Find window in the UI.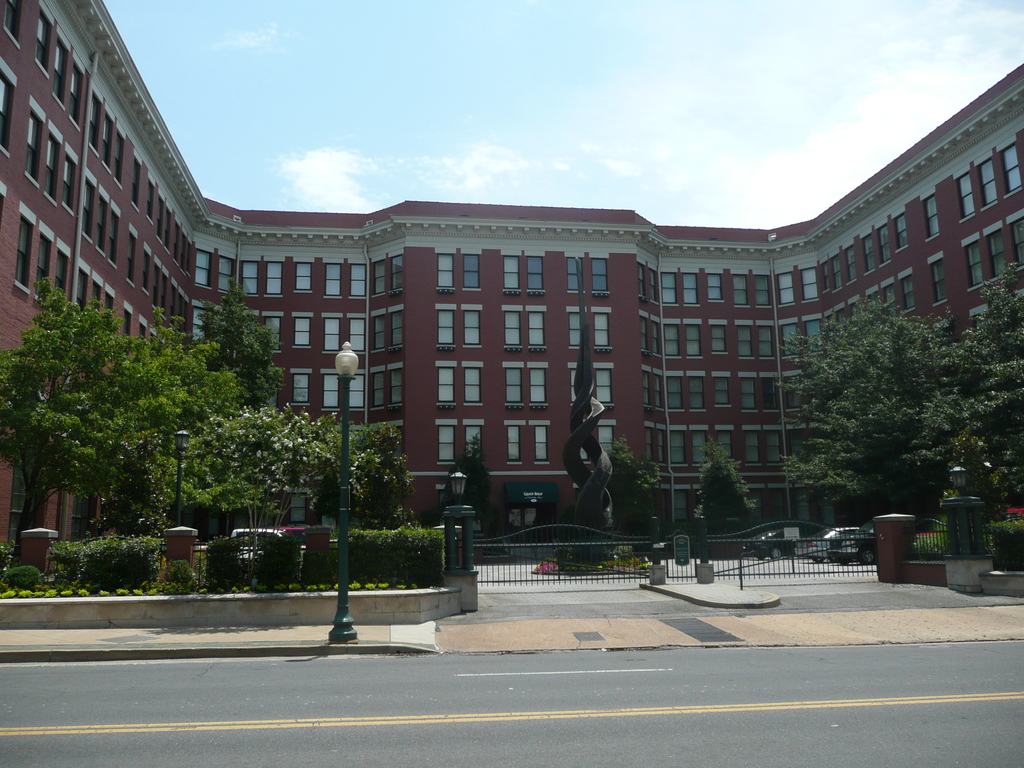
UI element at [36, 223, 54, 300].
